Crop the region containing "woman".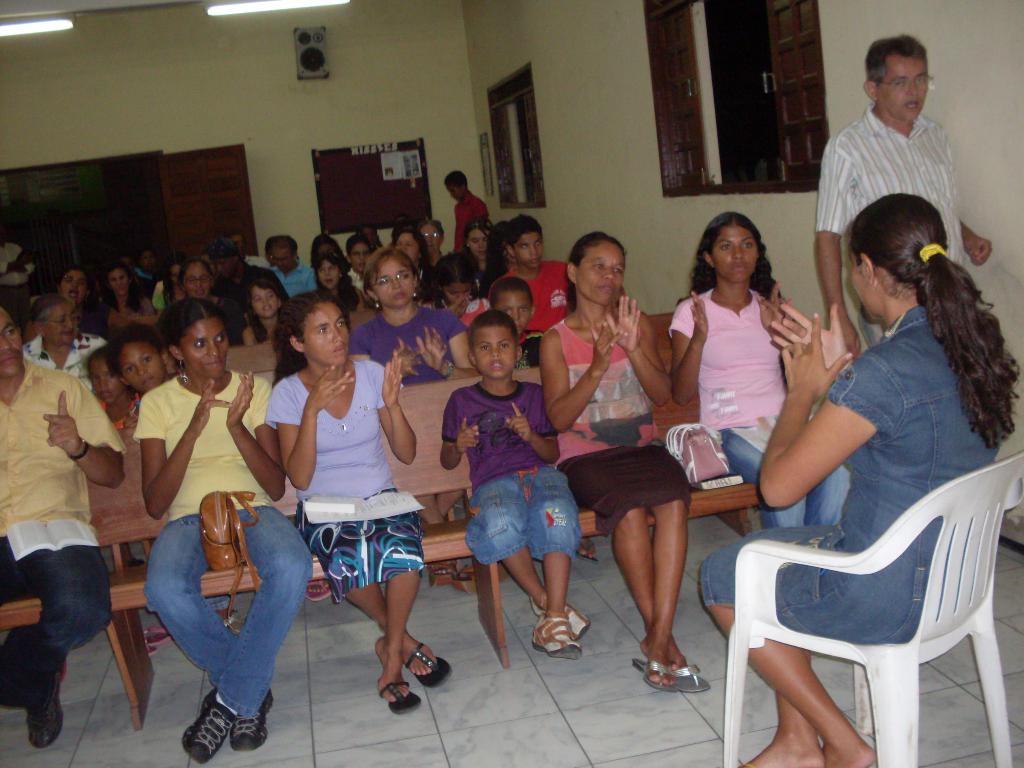
Crop region: left=463, top=217, right=488, bottom=294.
